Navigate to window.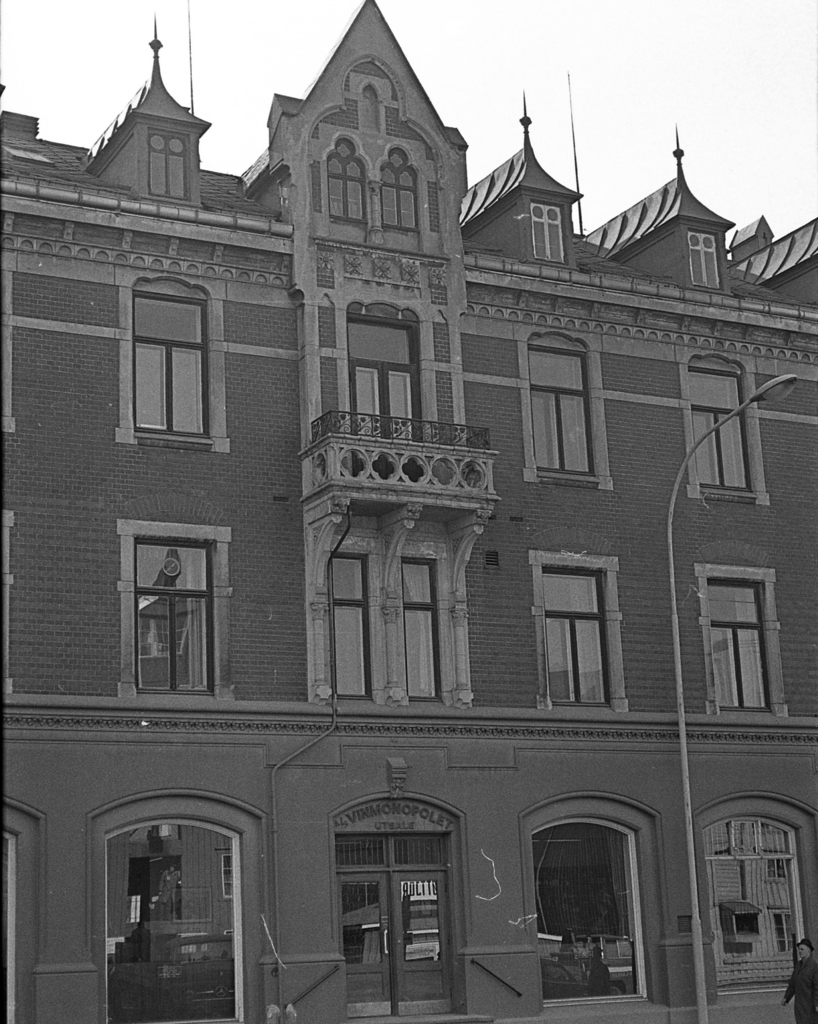
Navigation target: bbox=[703, 827, 812, 998].
